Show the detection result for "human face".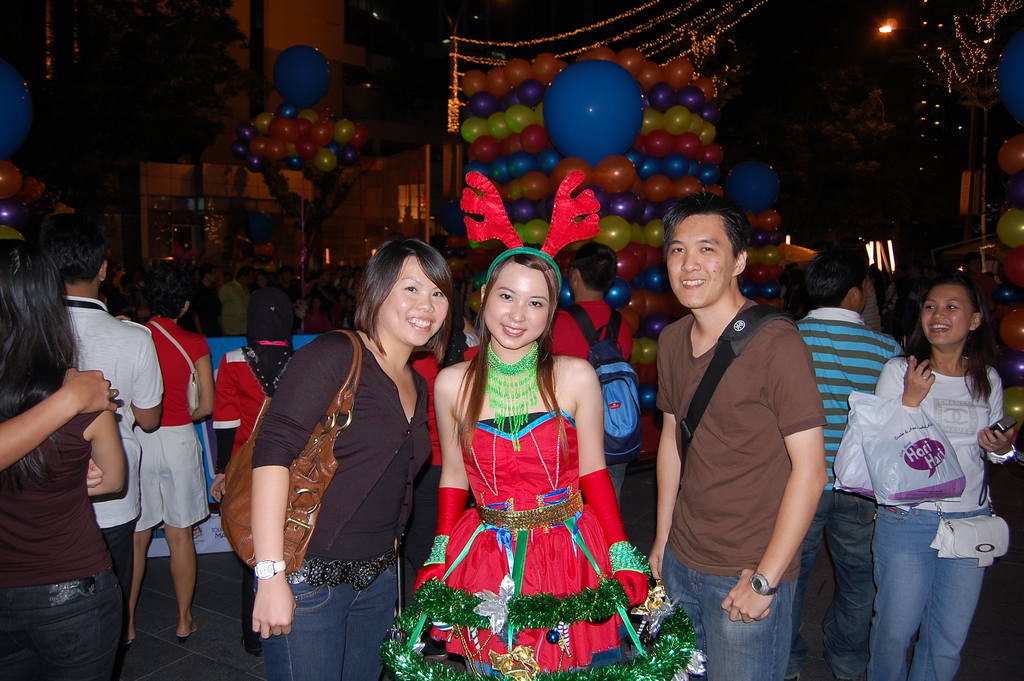
484:262:548:352.
